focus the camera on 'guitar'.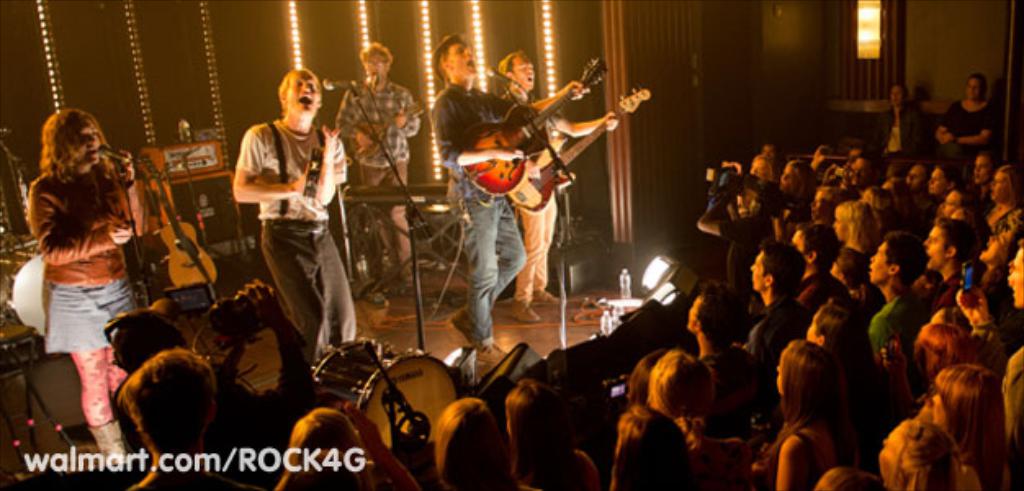
Focus region: 146/157/218/295.
